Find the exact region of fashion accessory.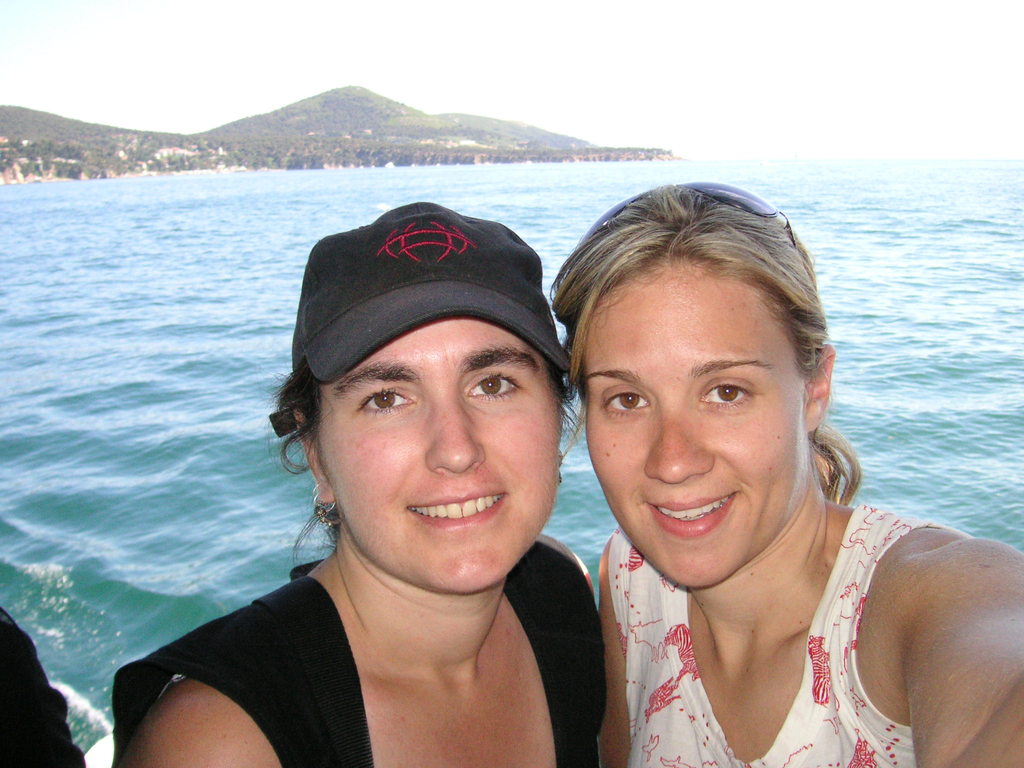
Exact region: (x1=266, y1=203, x2=575, y2=438).
